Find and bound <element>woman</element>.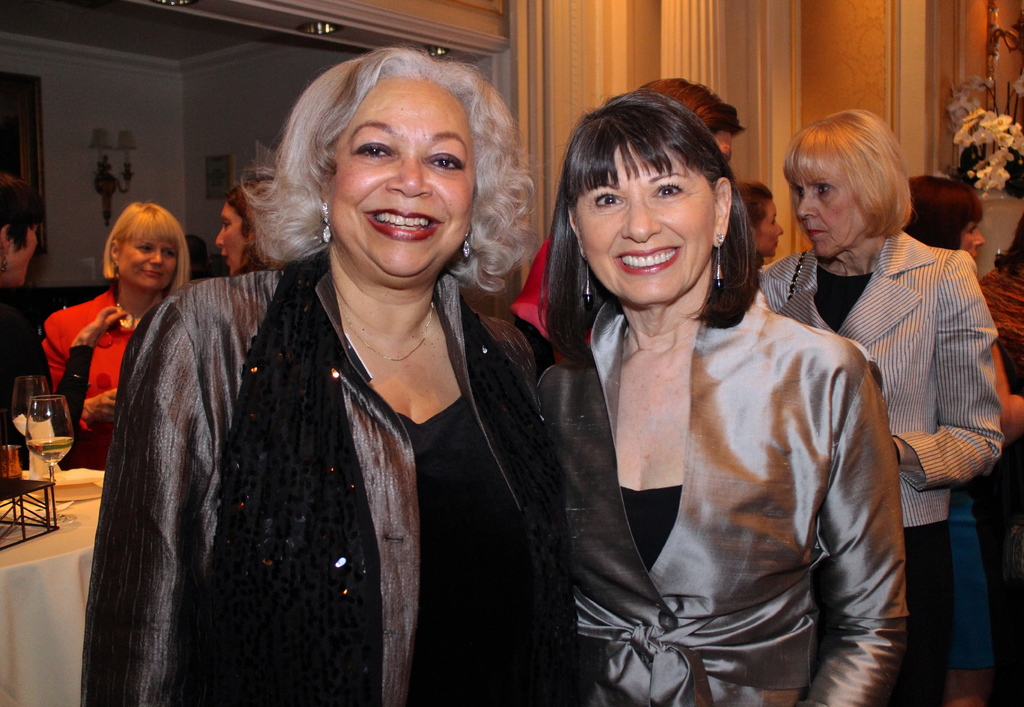
Bound: bbox(0, 165, 46, 469).
